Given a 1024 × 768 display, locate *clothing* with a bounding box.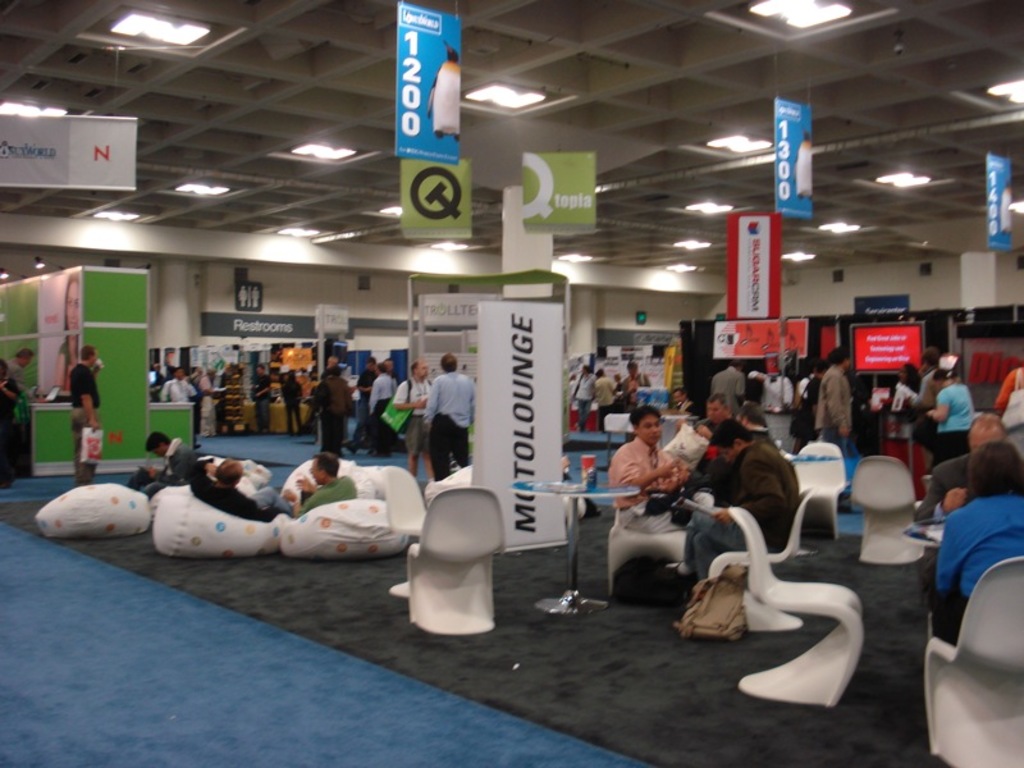
Located: <bbox>69, 365, 102, 485</bbox>.
